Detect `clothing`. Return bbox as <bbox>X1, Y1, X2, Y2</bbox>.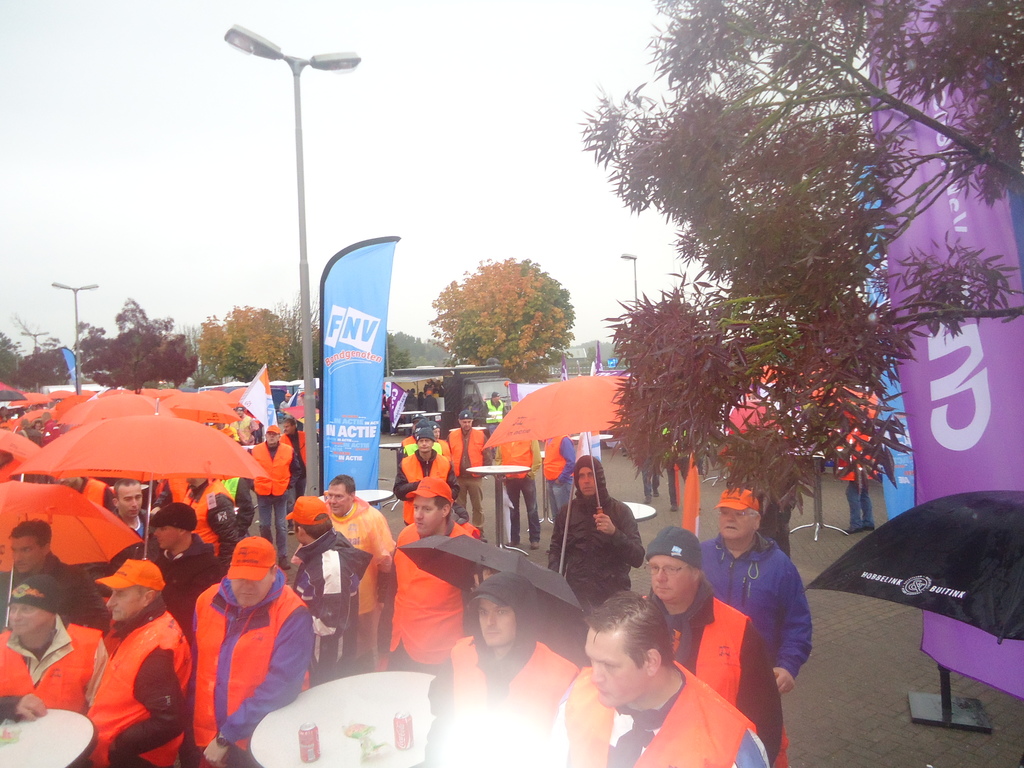
<bbox>447, 431, 488, 524</bbox>.
